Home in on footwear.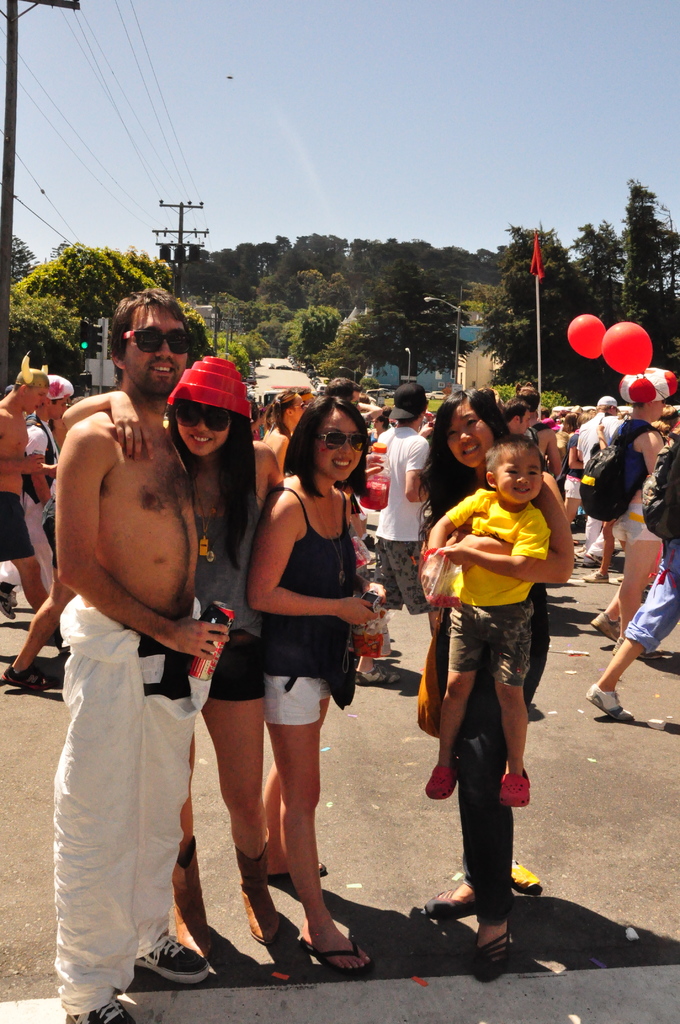
Homed in at bbox=[358, 660, 402, 685].
